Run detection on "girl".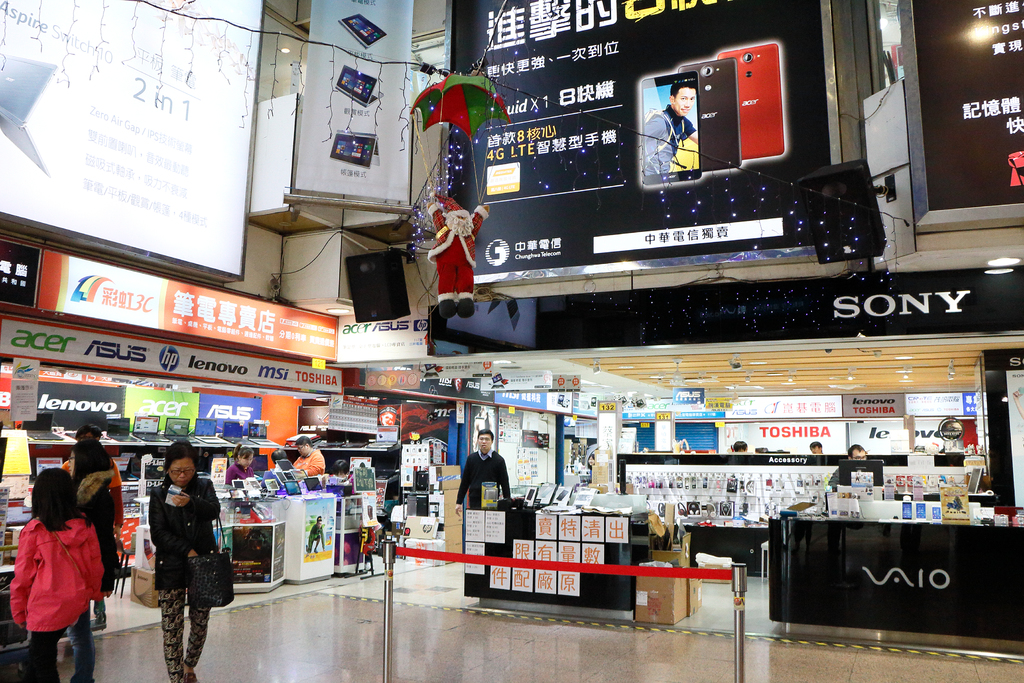
Result: x1=12 y1=468 x2=104 y2=682.
